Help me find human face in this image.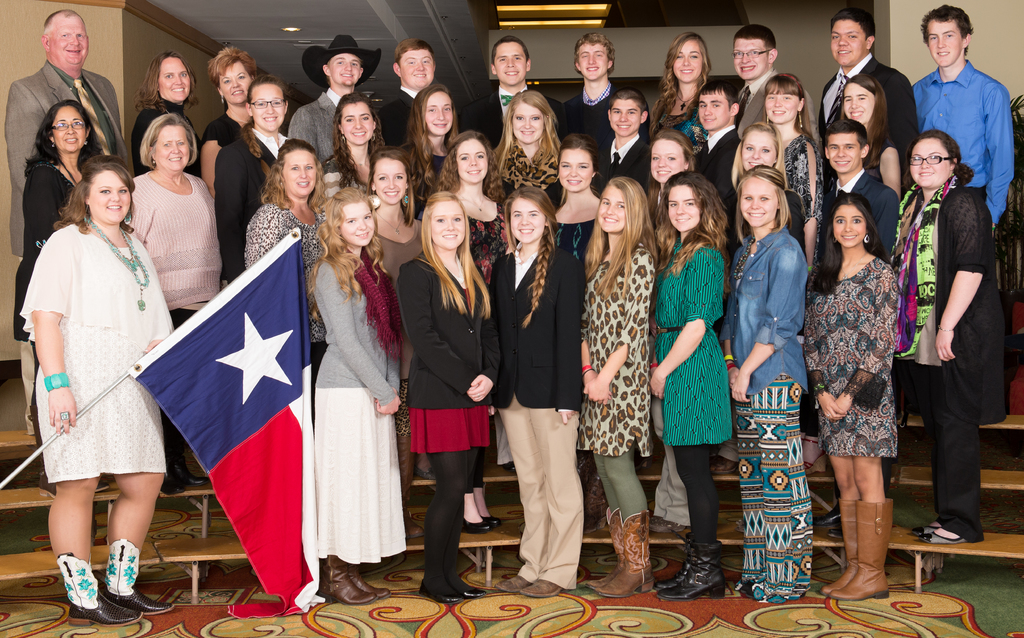
Found it: [498,45,525,85].
